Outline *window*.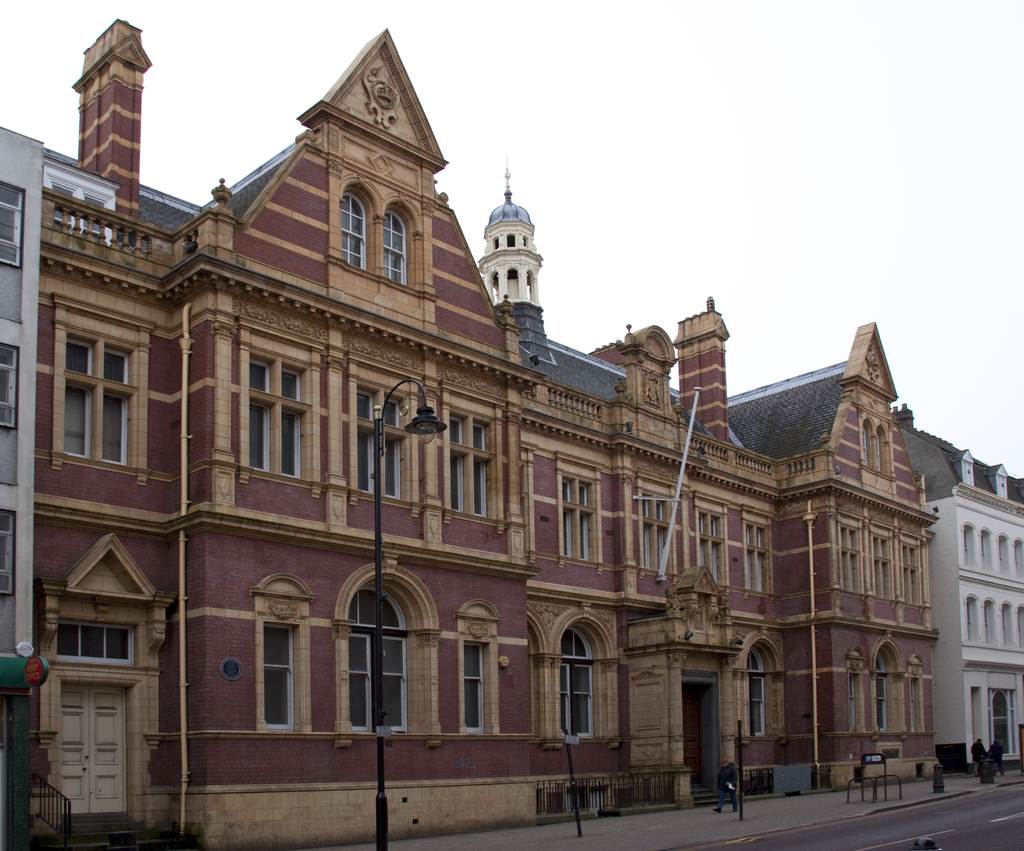
Outline: l=874, t=657, r=891, b=734.
